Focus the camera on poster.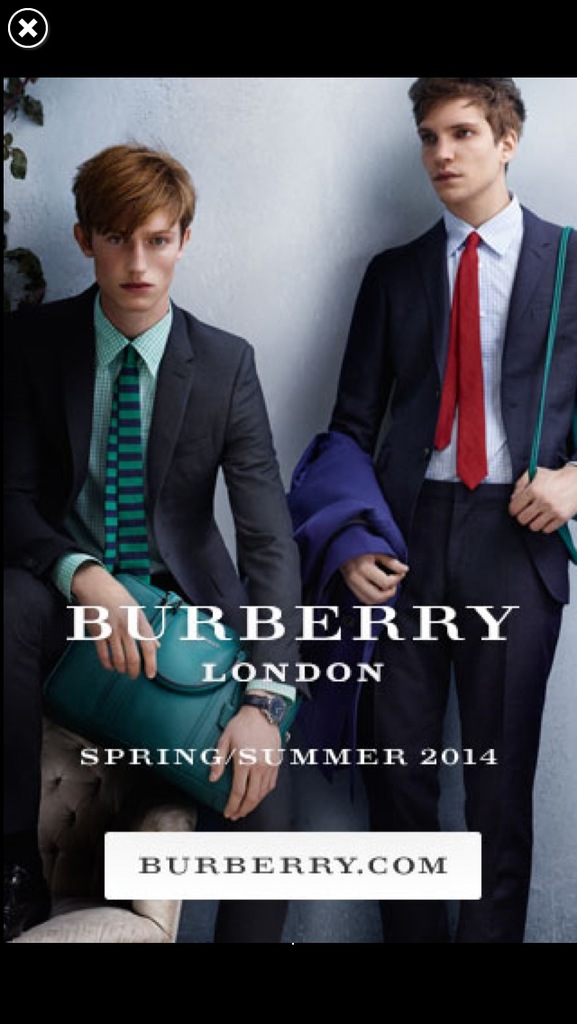
Focus region: pyautogui.locateOnScreen(0, 0, 576, 1023).
